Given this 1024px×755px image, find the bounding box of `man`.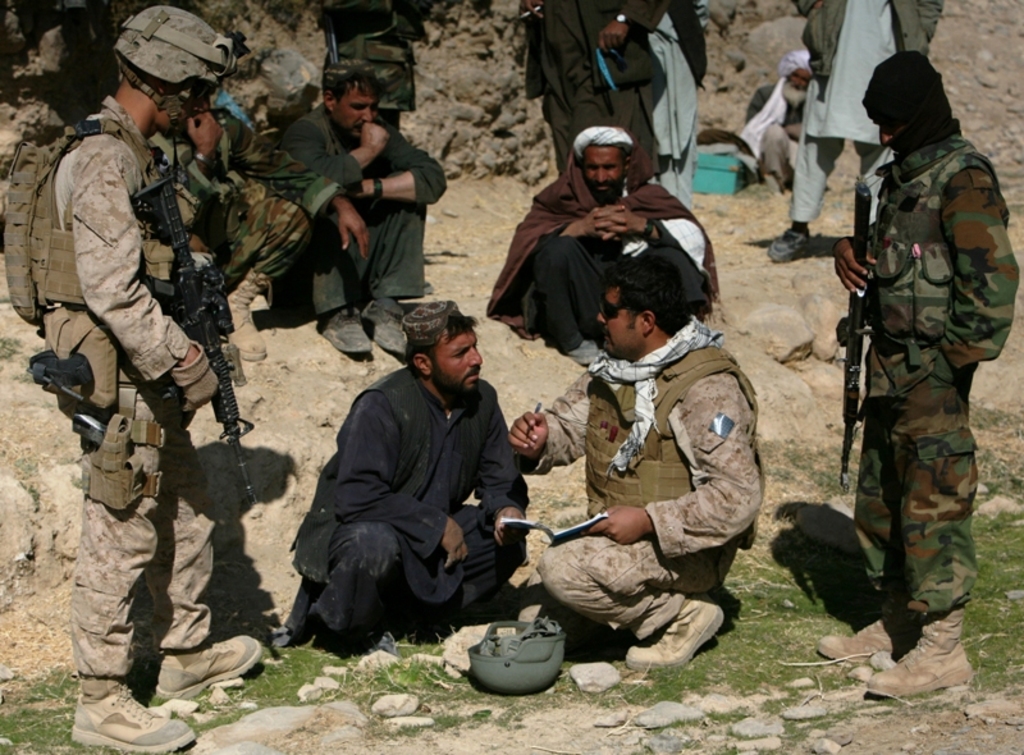
<region>764, 0, 945, 265</region>.
